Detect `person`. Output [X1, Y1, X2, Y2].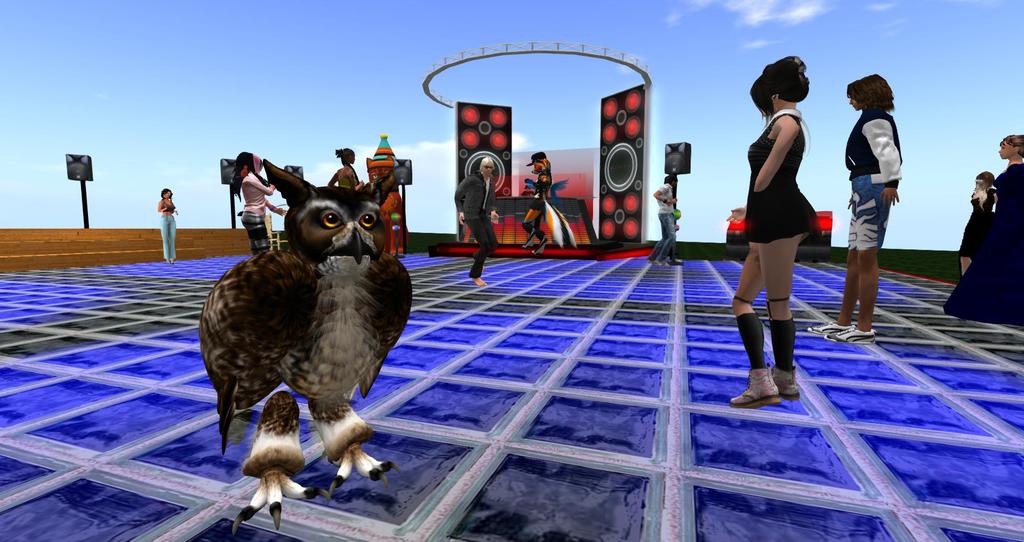
[516, 148, 547, 263].
